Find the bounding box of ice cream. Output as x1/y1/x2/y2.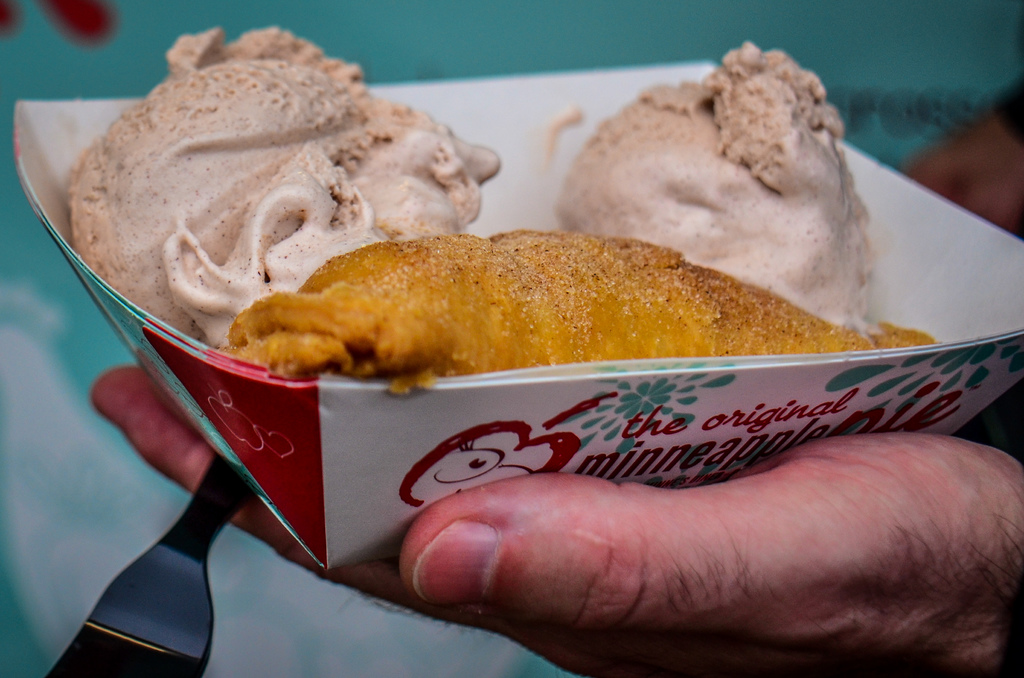
54/33/466/368.
